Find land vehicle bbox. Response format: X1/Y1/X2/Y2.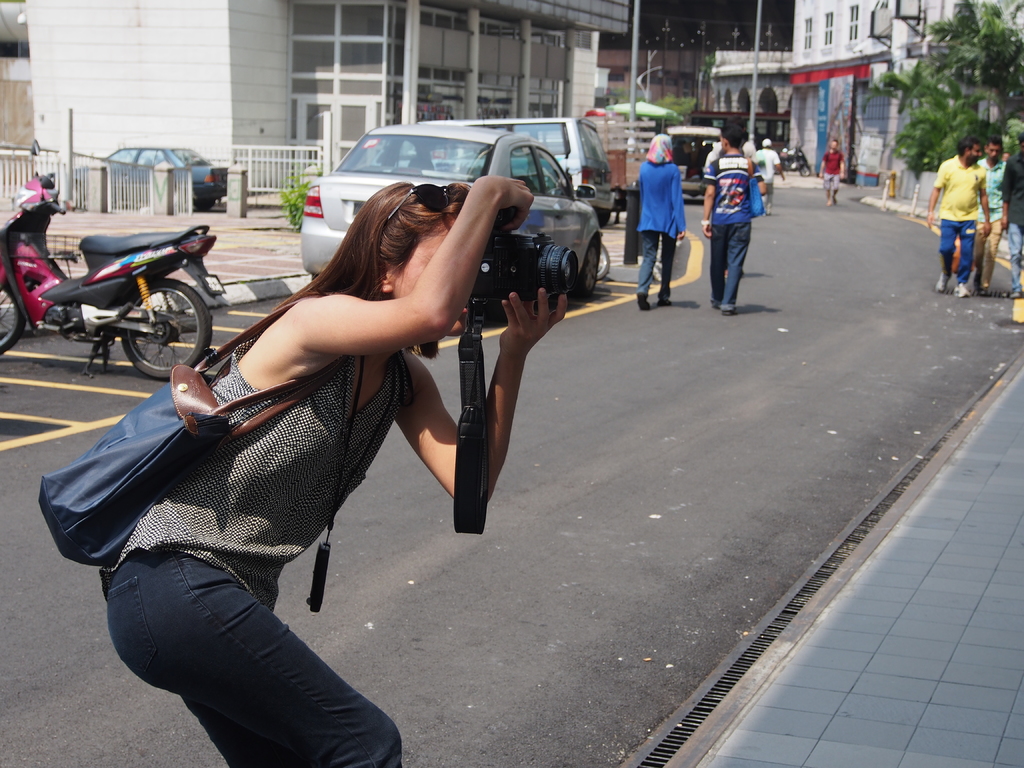
411/114/614/225.
